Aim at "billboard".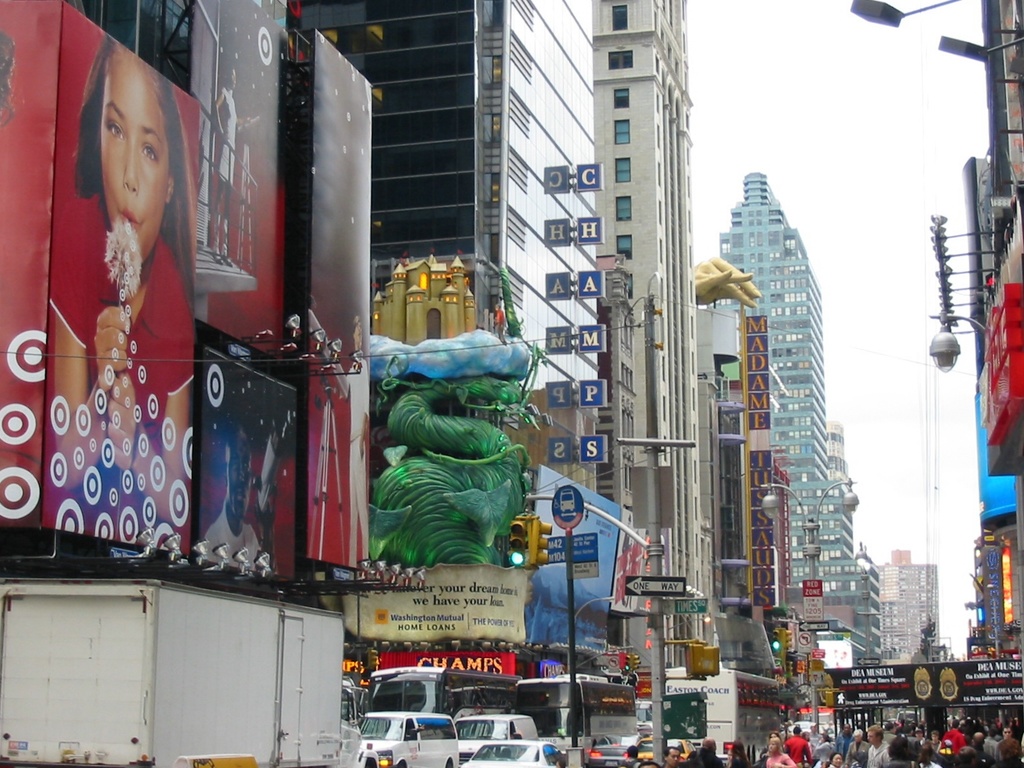
Aimed at bbox=(511, 467, 614, 657).
